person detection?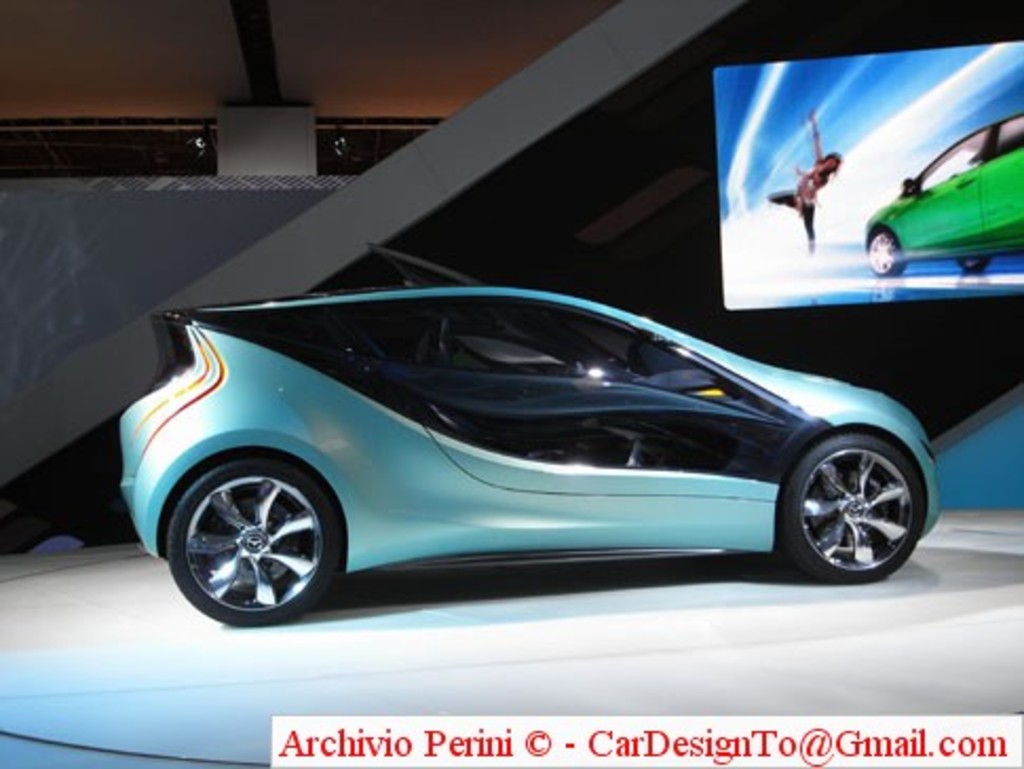
bbox(771, 110, 838, 256)
